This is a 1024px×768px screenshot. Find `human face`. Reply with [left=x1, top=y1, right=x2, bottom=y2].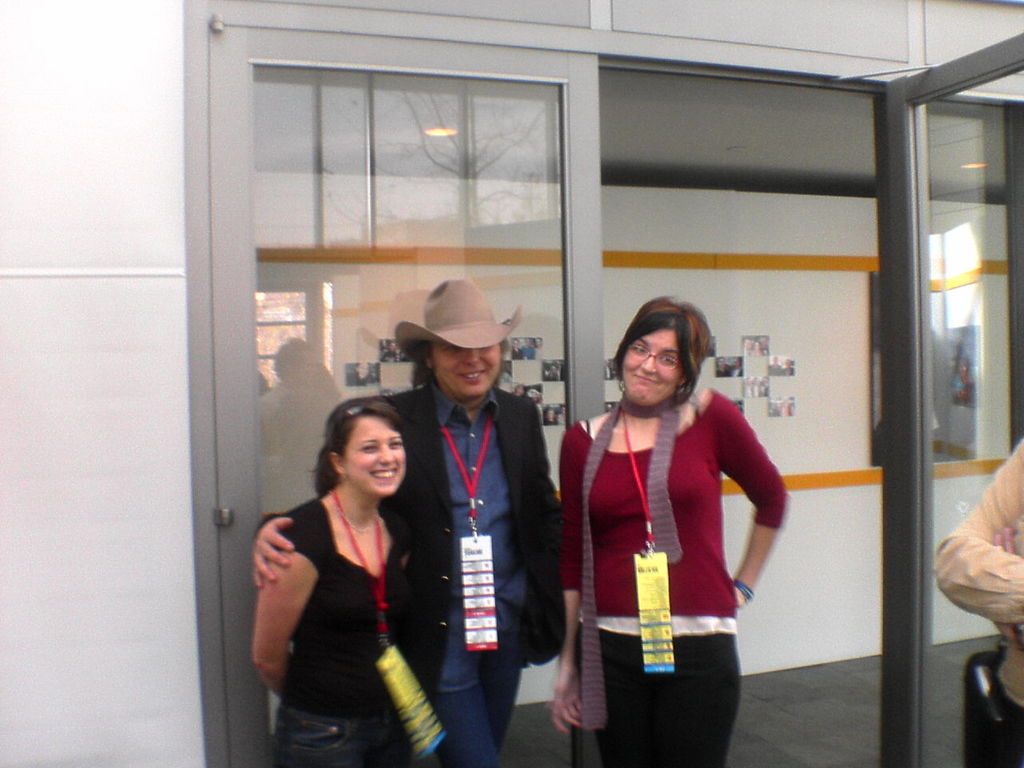
[left=619, top=328, right=685, bottom=406].
